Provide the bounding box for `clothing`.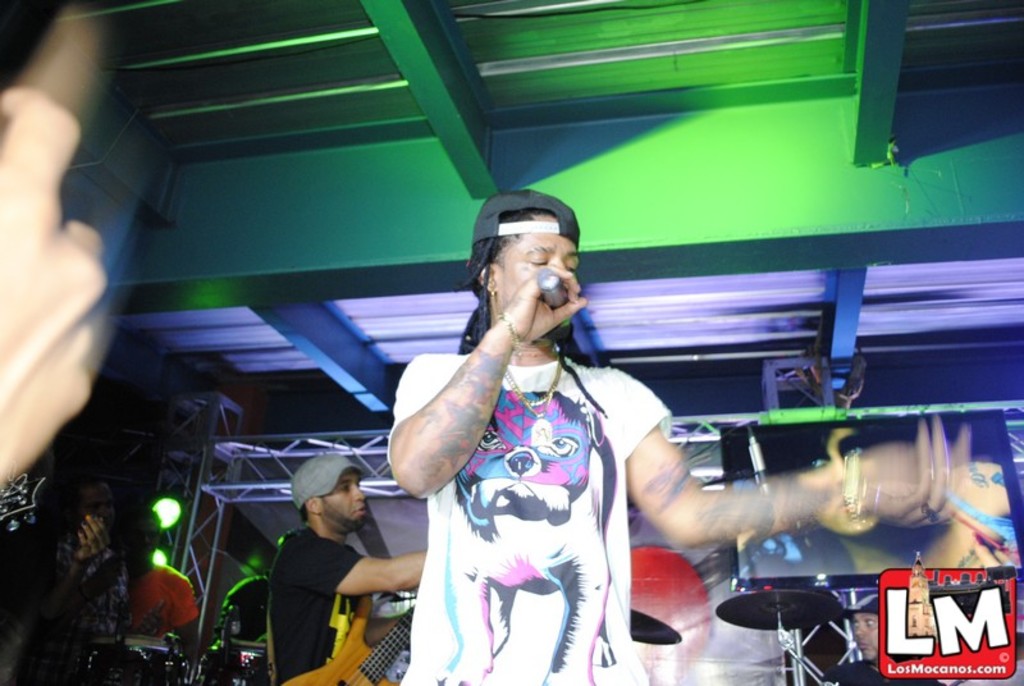
[257, 521, 364, 685].
